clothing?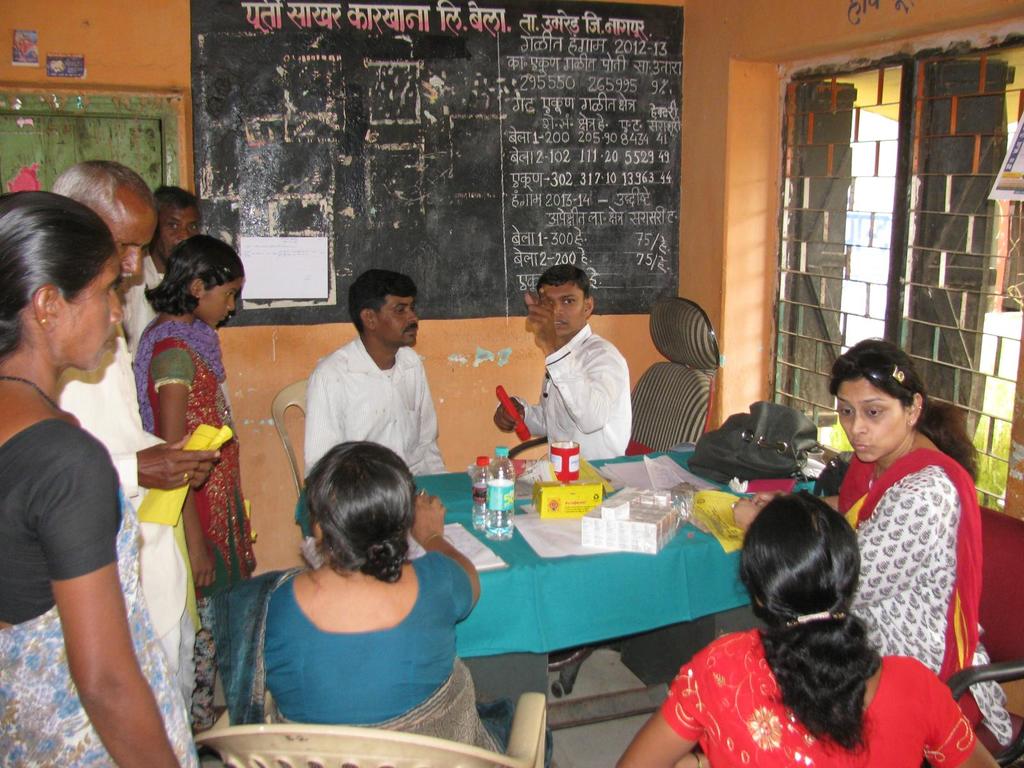
locate(280, 324, 444, 470)
